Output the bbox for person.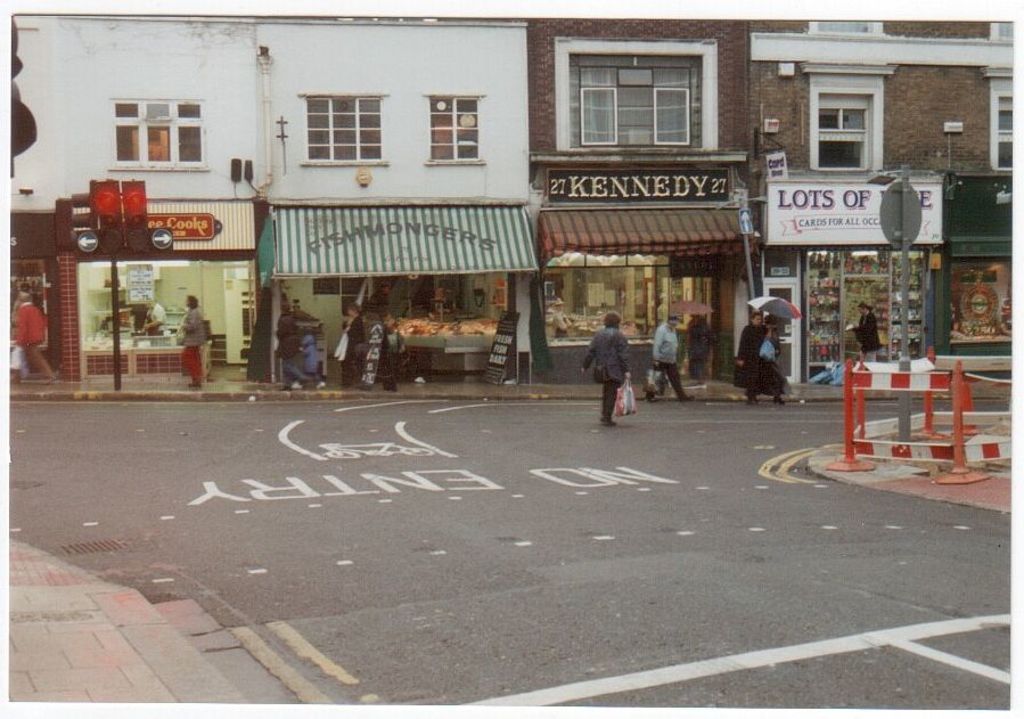
[132, 293, 174, 335].
